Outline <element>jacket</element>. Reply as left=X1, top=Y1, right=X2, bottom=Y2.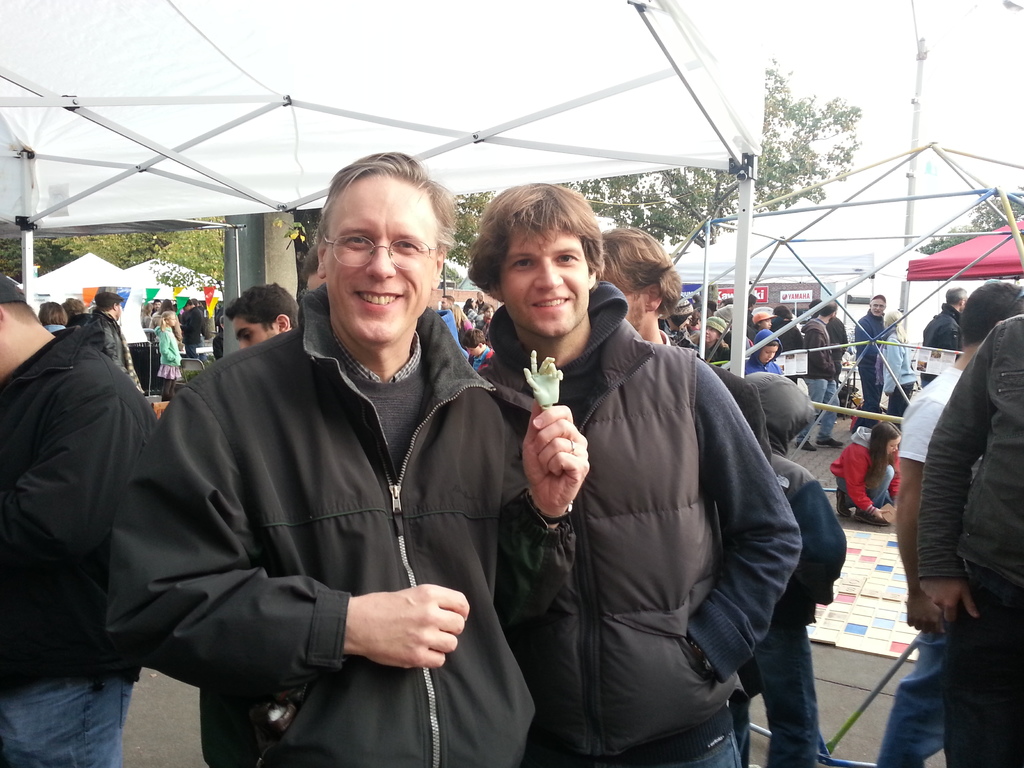
left=911, top=312, right=1023, bottom=589.
